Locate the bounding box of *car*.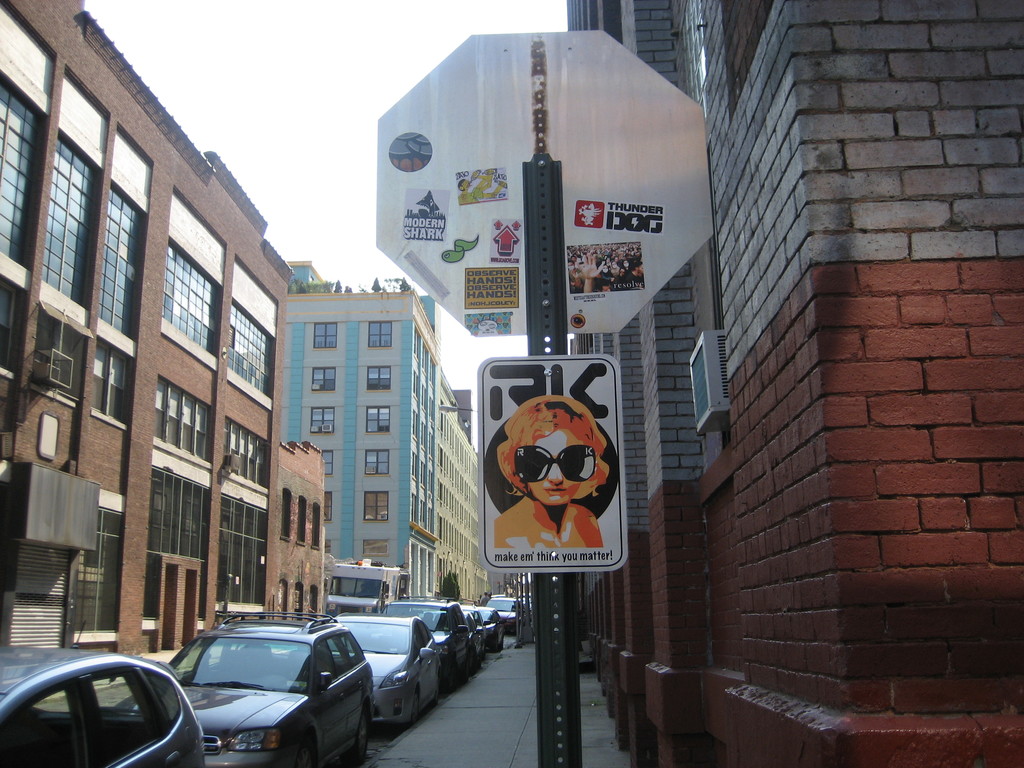
Bounding box: x1=479, y1=602, x2=503, y2=652.
